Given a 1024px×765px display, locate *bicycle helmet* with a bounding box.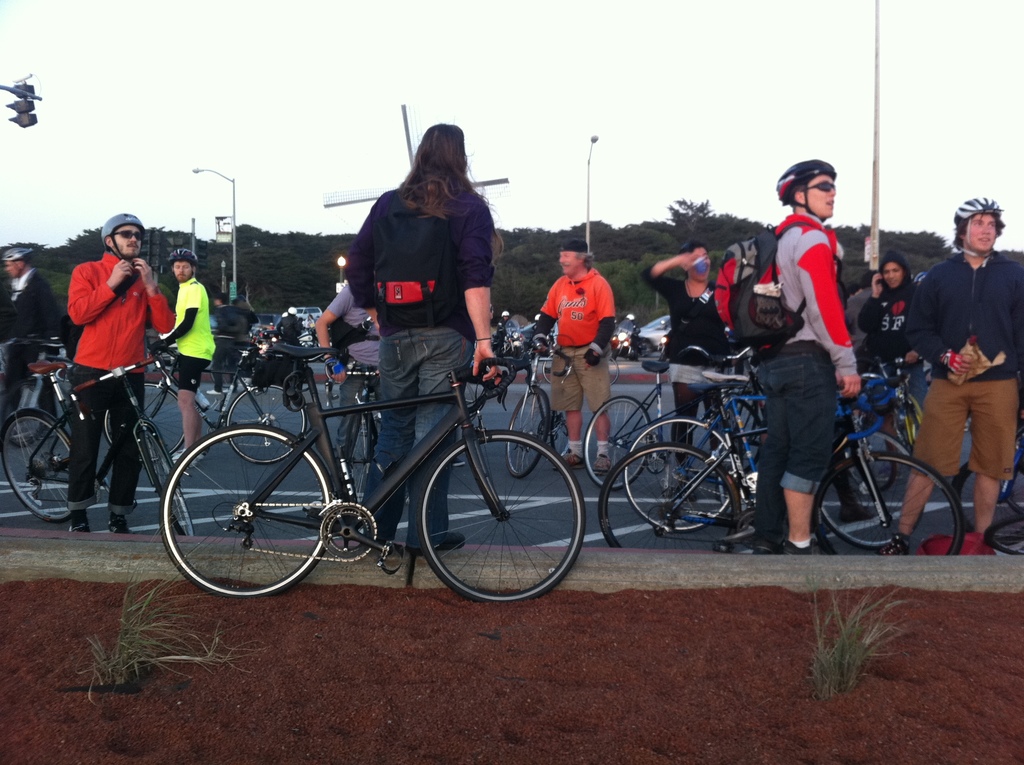
Located: bbox=[95, 215, 141, 264].
